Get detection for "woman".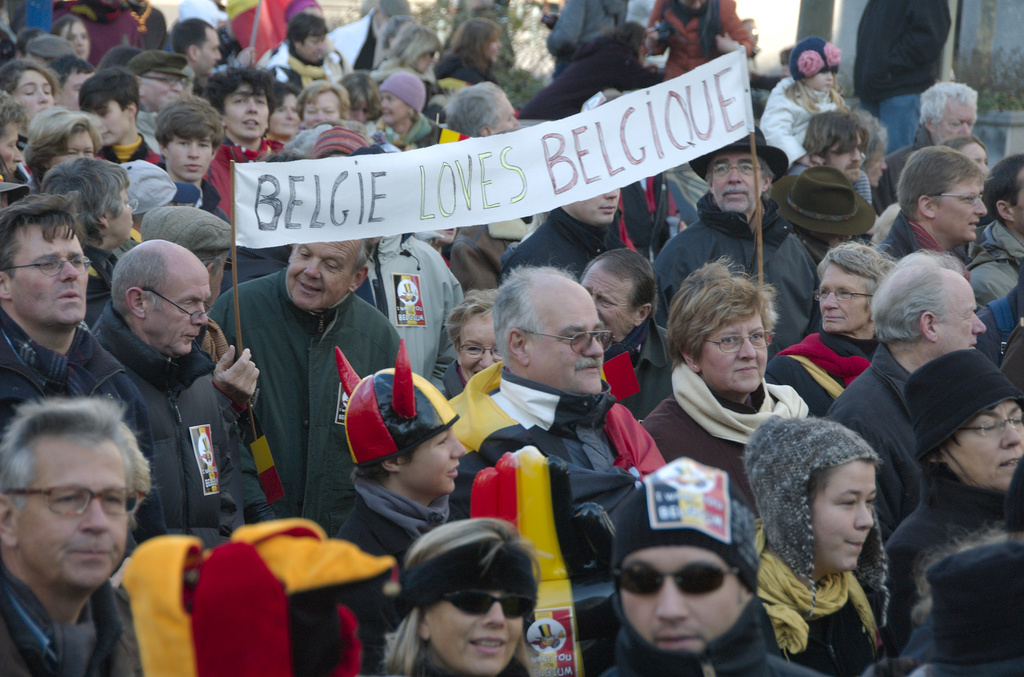
Detection: left=198, top=65, right=285, bottom=218.
